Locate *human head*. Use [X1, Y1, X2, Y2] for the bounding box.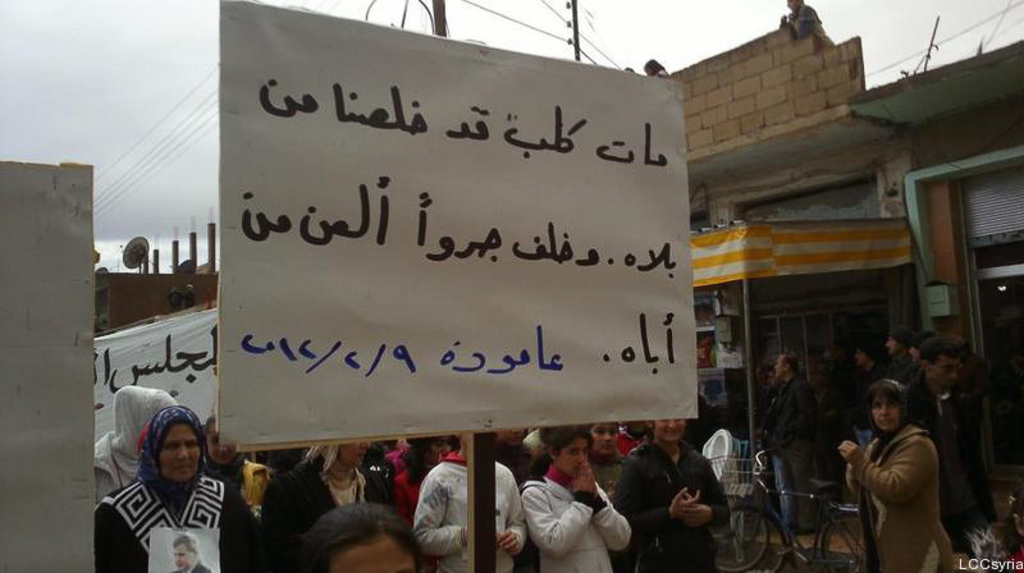
[646, 421, 689, 444].
